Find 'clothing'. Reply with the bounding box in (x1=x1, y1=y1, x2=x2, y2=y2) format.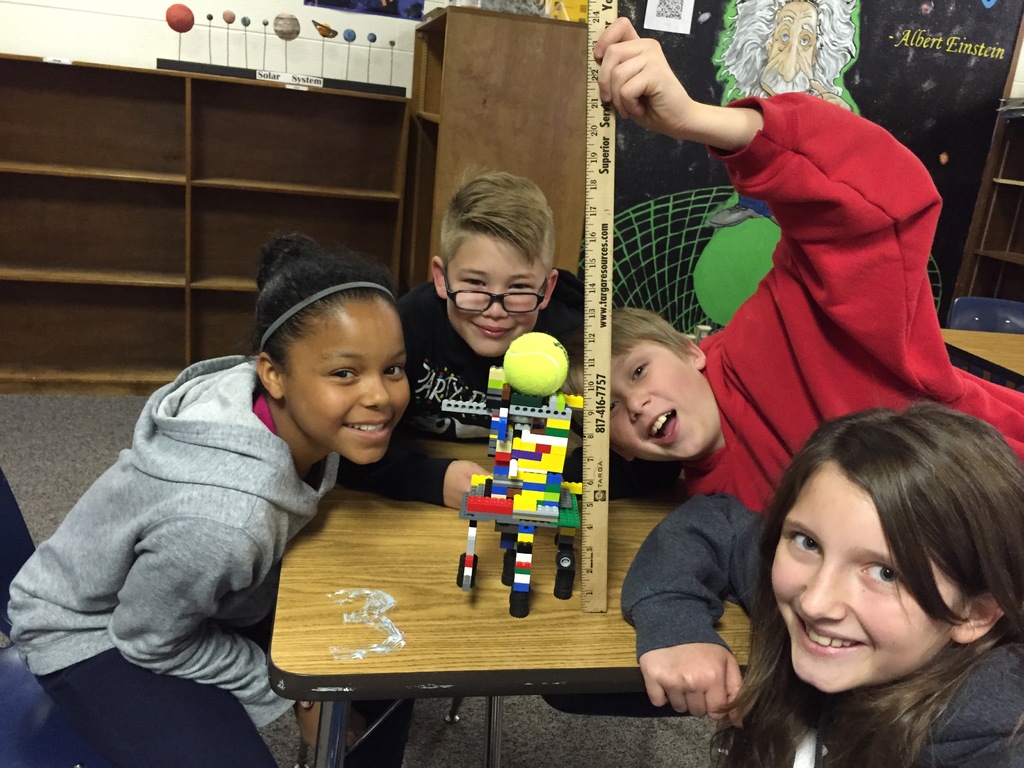
(x1=620, y1=492, x2=1023, y2=767).
